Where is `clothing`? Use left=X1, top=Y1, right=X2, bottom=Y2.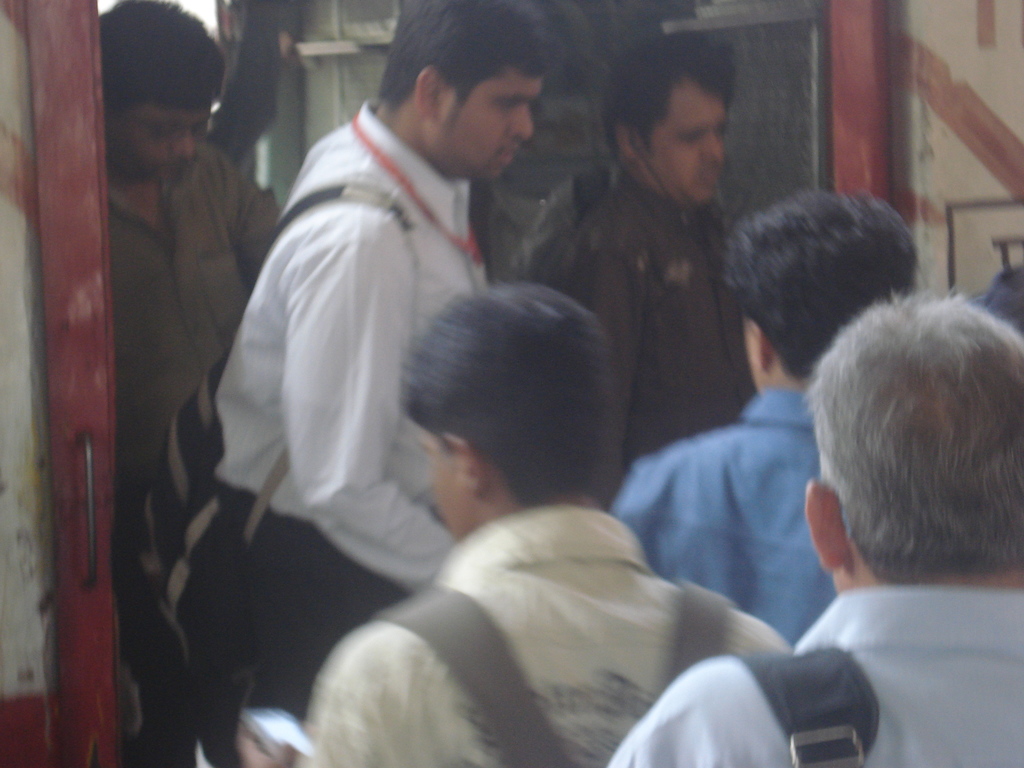
left=187, top=99, right=493, bottom=755.
